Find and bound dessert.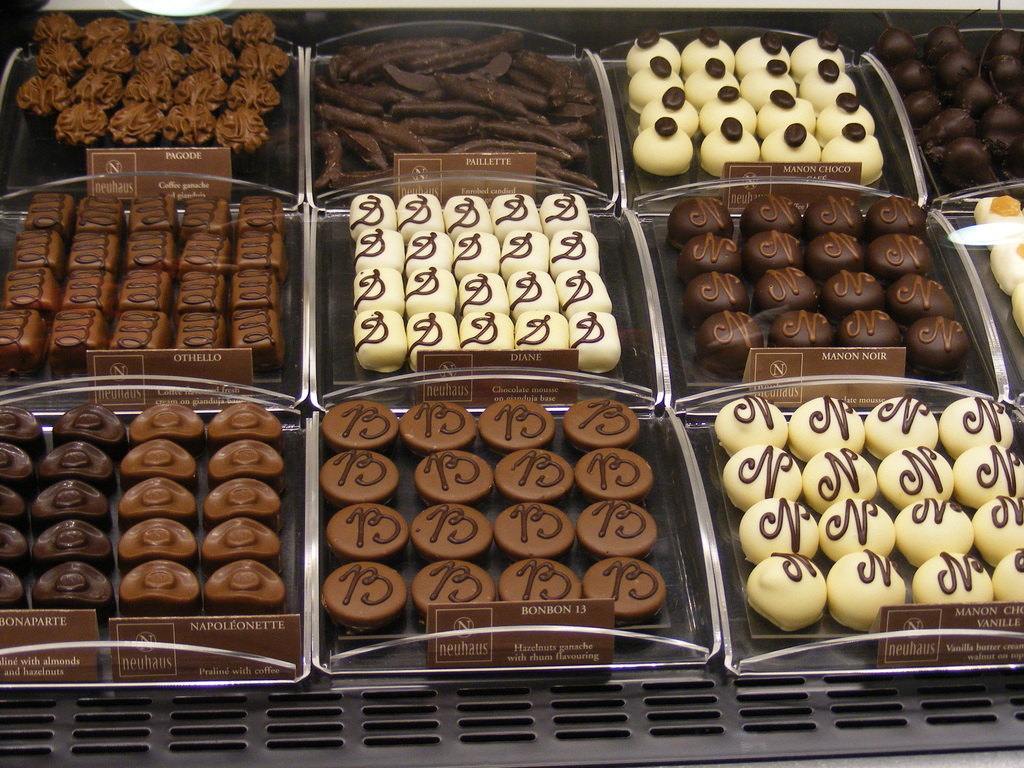
Bound: bbox=[980, 497, 1020, 556].
